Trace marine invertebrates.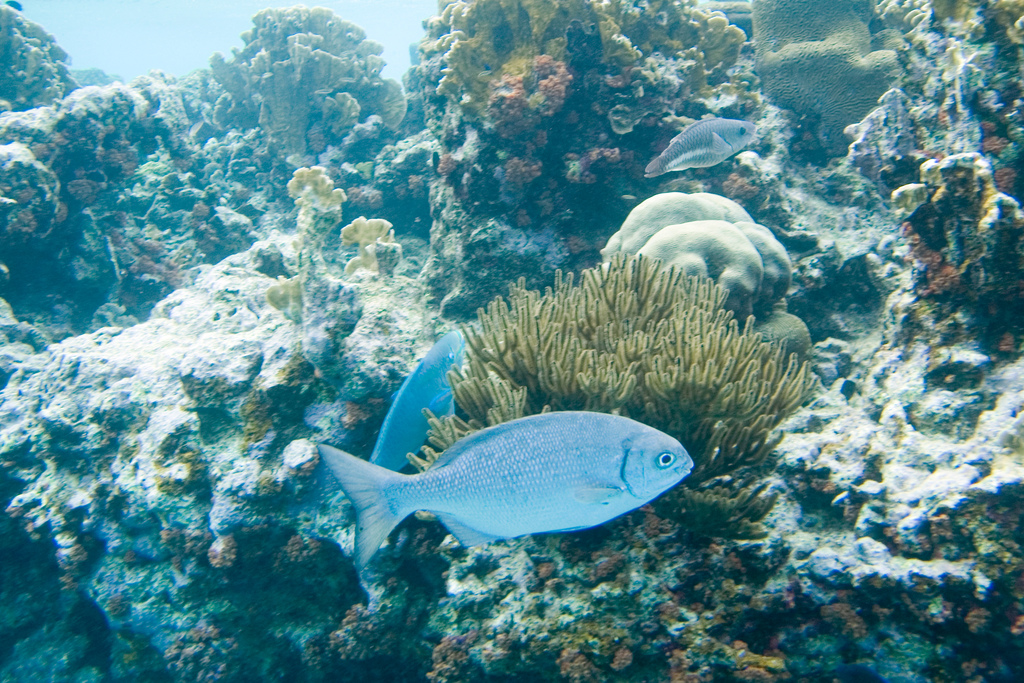
Traced to x1=326, y1=199, x2=415, y2=290.
